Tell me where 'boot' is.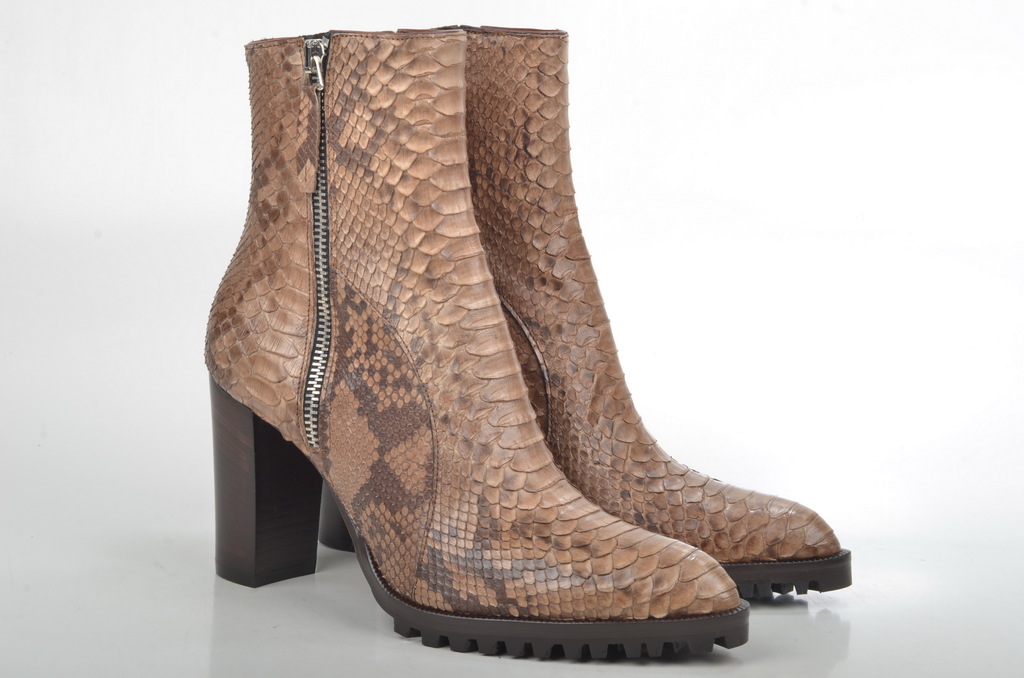
'boot' is at box(472, 29, 850, 602).
